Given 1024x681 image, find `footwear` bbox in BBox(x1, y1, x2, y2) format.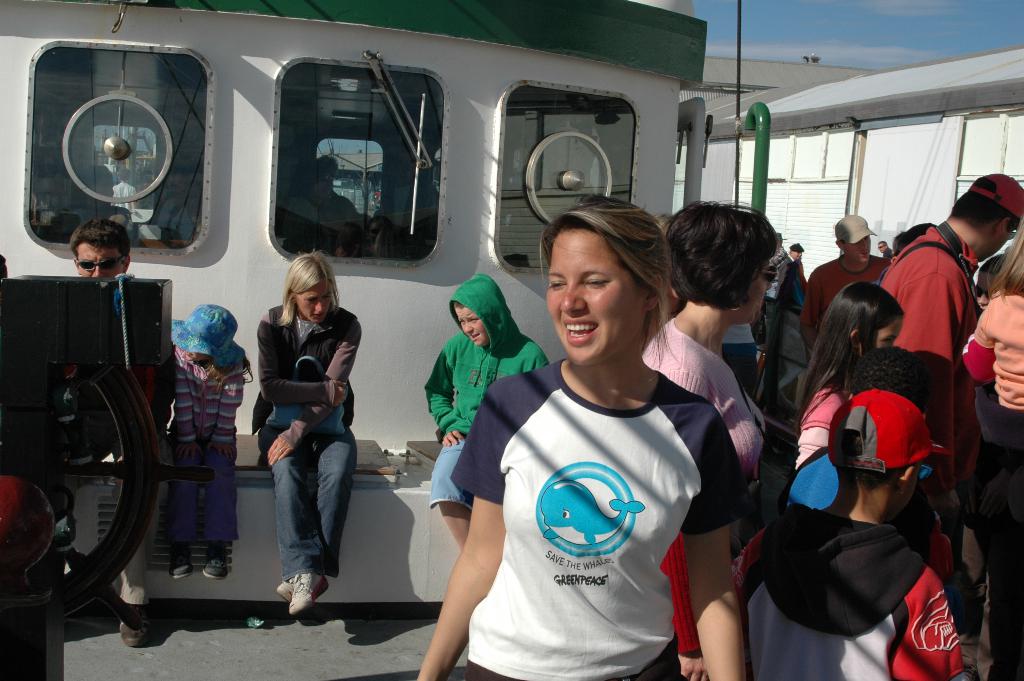
BBox(118, 608, 152, 648).
